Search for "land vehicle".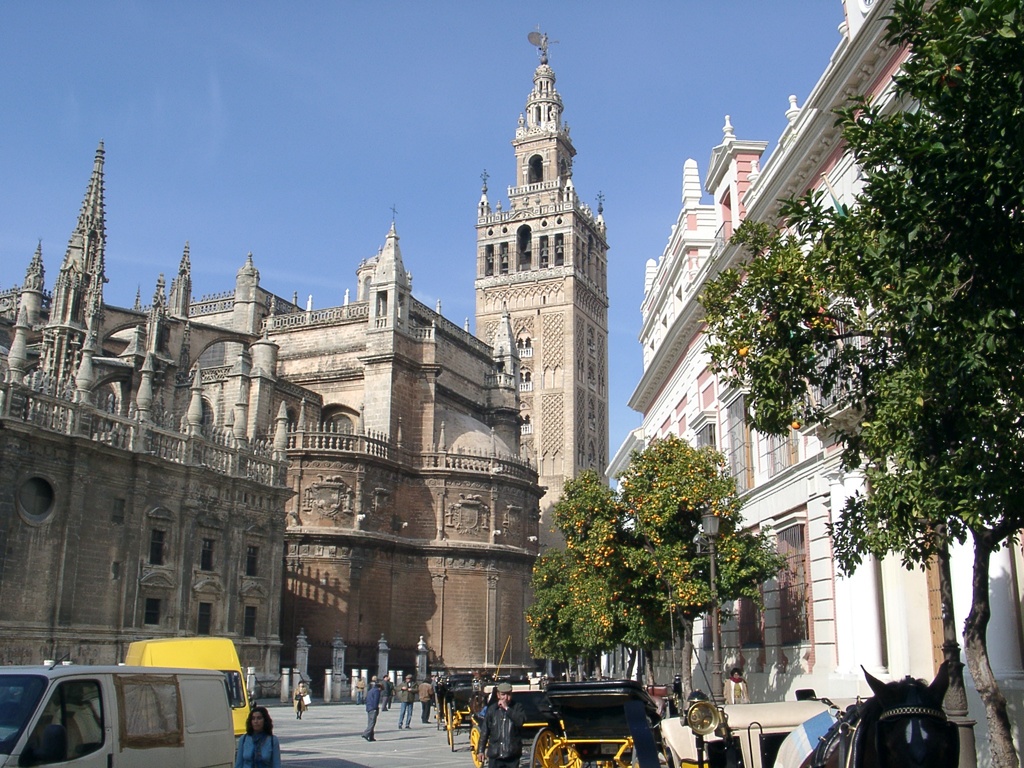
Found at 492,691,554,755.
